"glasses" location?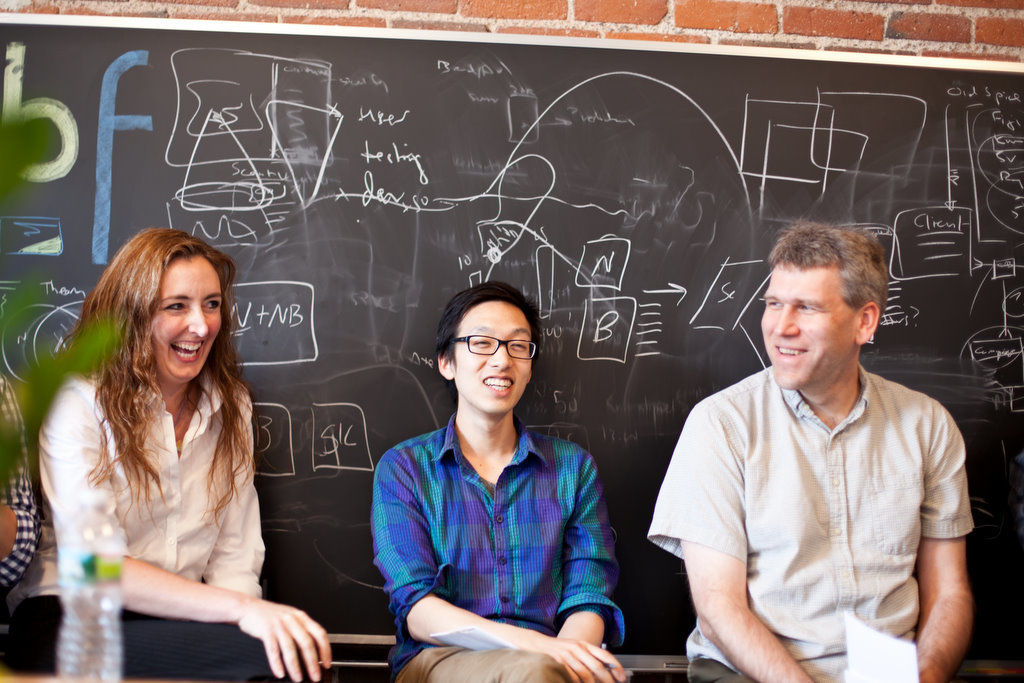
detection(761, 298, 862, 315)
